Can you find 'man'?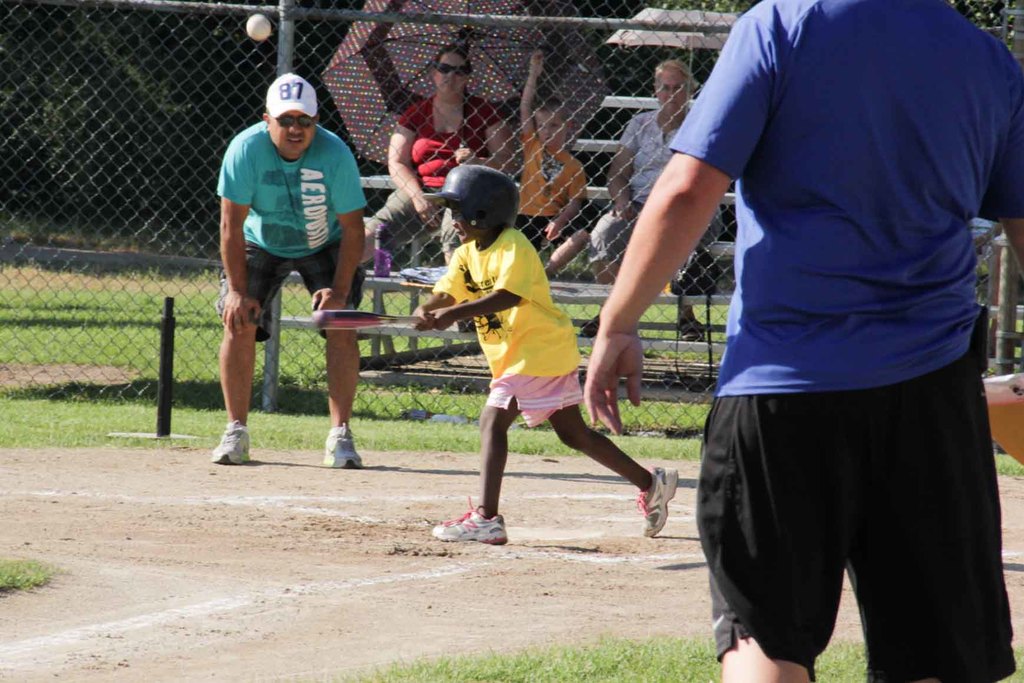
Yes, bounding box: crop(615, 0, 1021, 655).
